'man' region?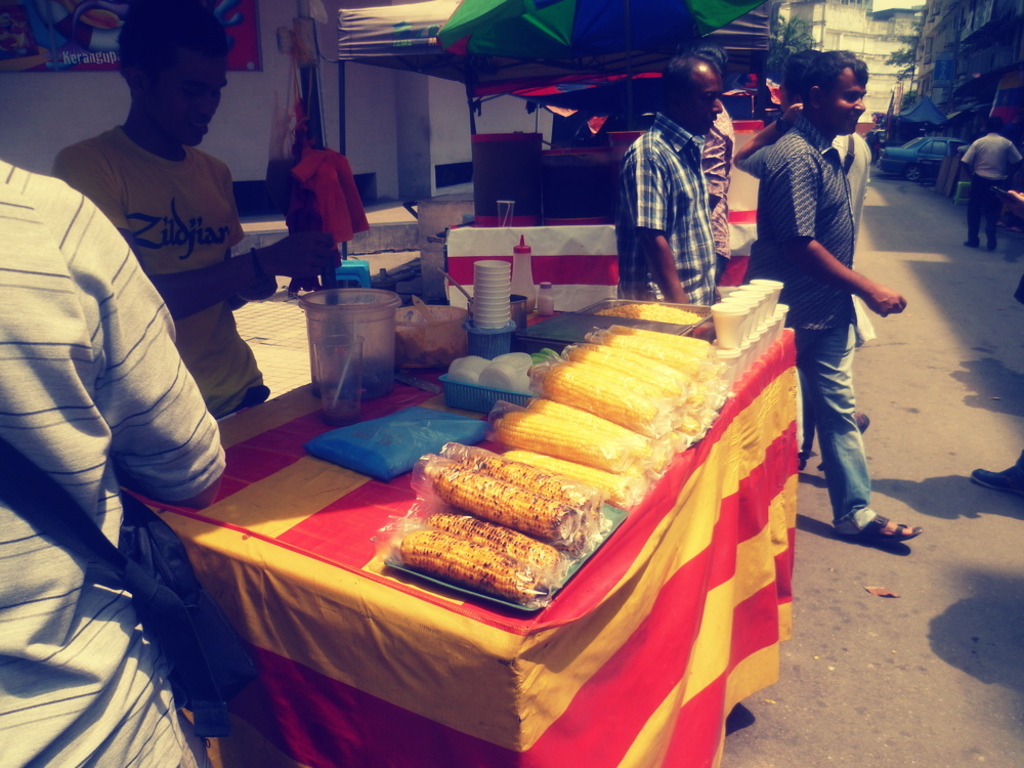
x1=618, y1=46, x2=729, y2=322
